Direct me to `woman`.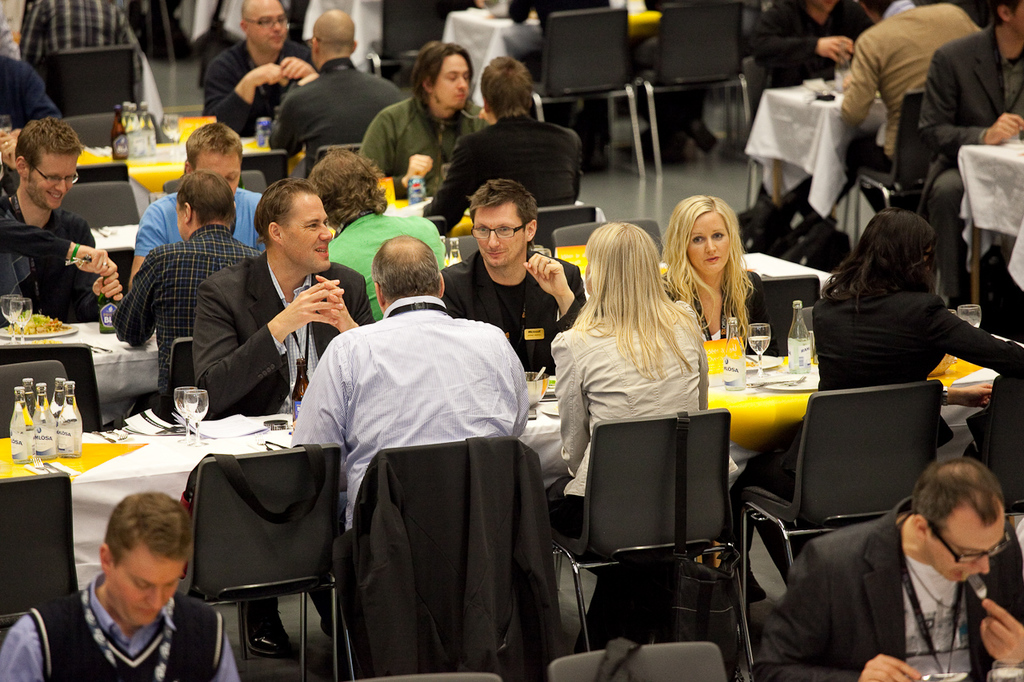
Direction: select_region(551, 220, 726, 560).
